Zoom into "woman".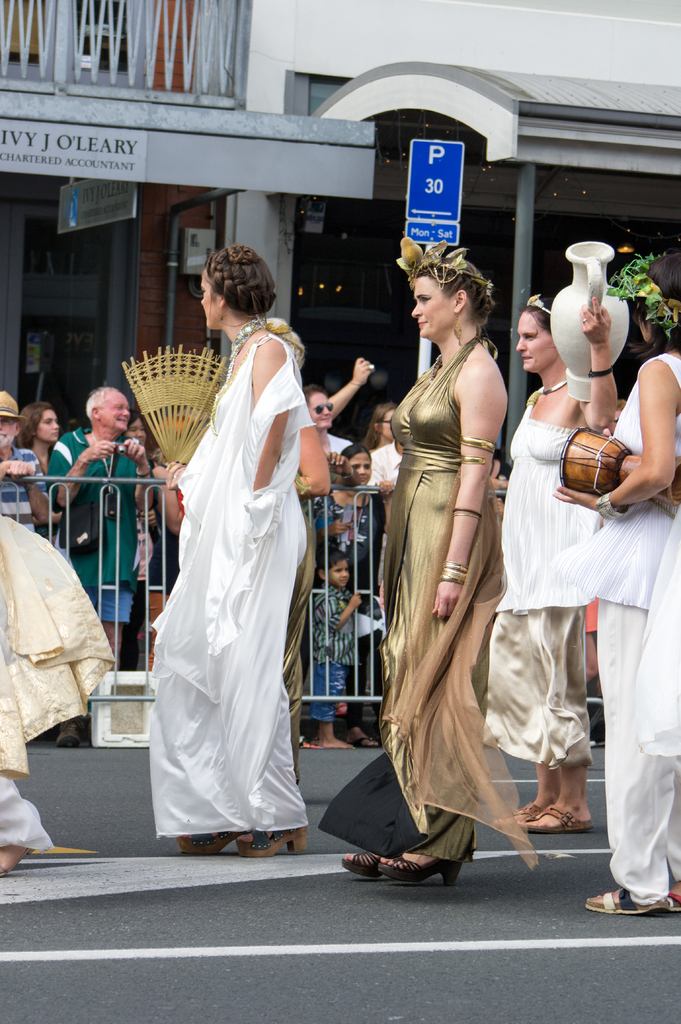
Zoom target: [left=483, top=289, right=618, bottom=831].
